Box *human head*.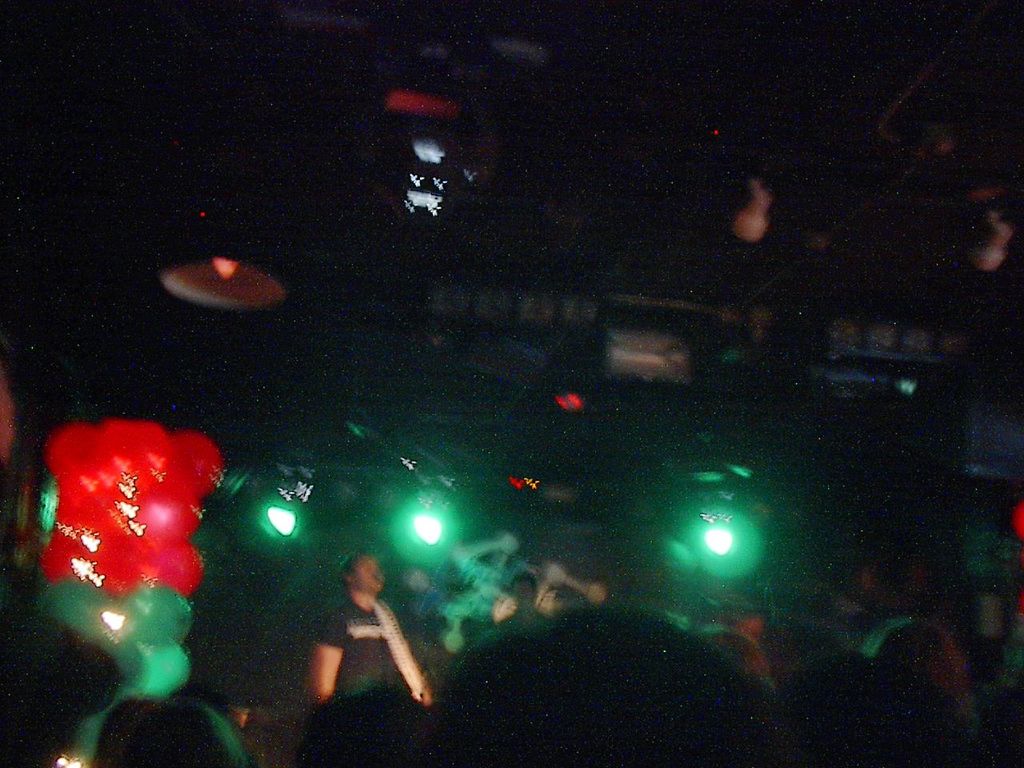
335/551/388/591.
